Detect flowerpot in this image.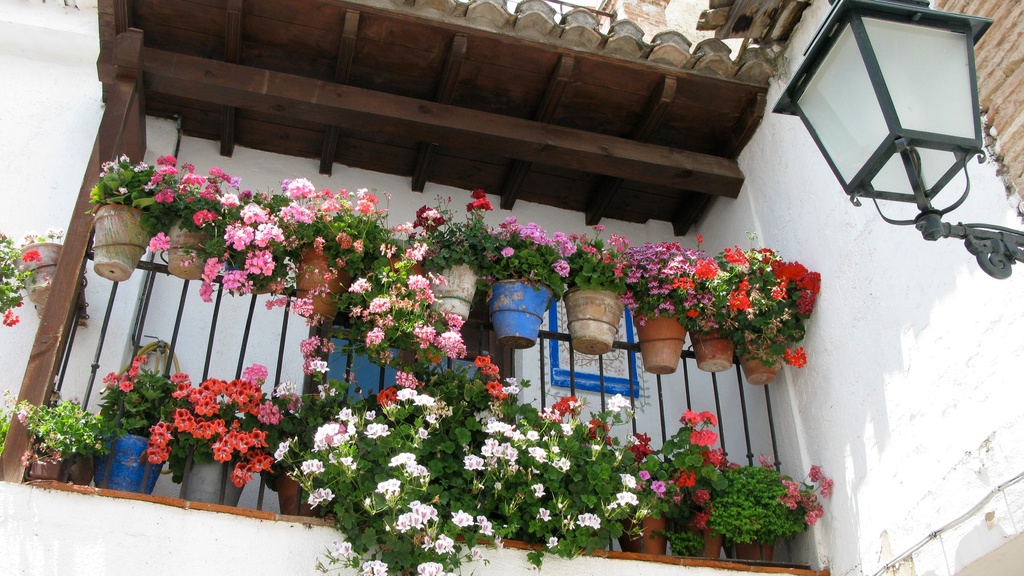
Detection: l=740, t=344, r=776, b=387.
